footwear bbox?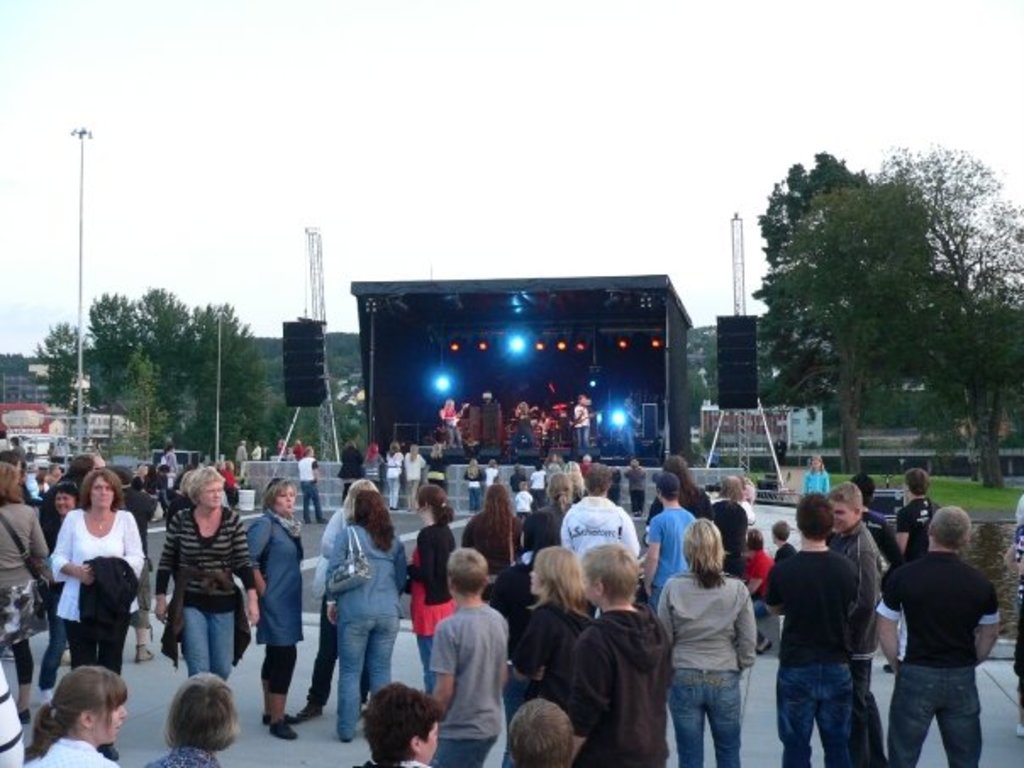
locate(47, 690, 58, 705)
